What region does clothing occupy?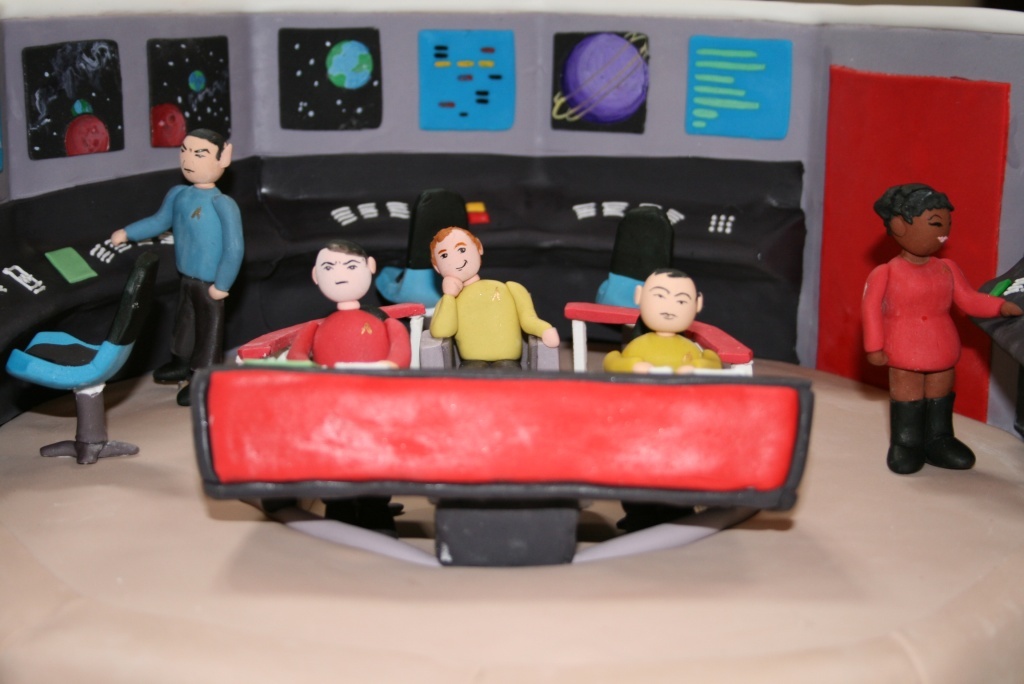
bbox=(430, 277, 553, 371).
